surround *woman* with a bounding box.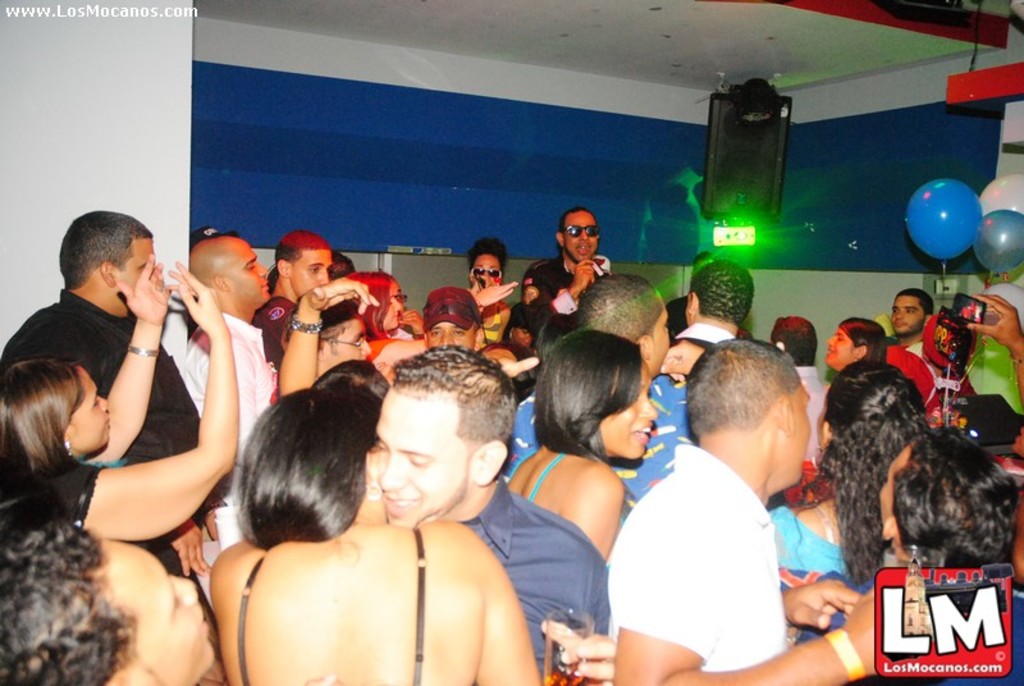
pyautogui.locateOnScreen(767, 362, 929, 580).
